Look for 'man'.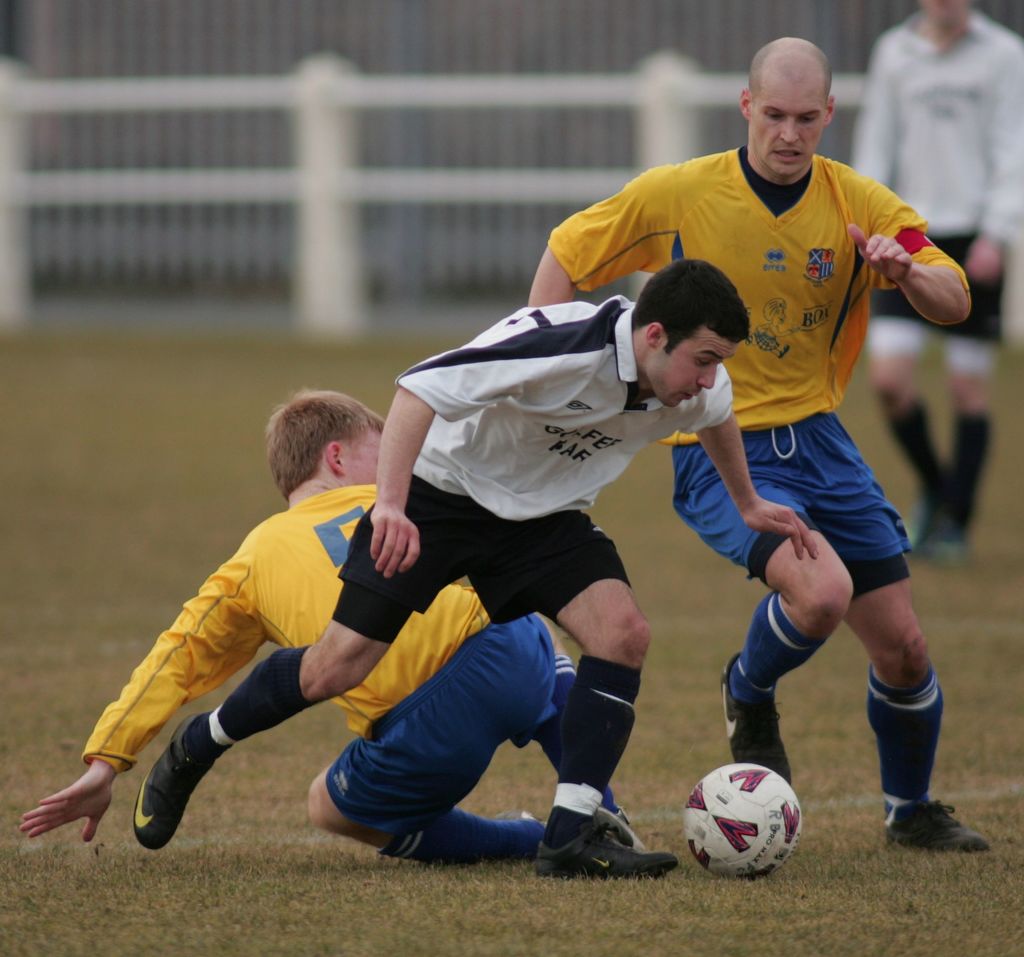
Found: bbox(17, 387, 645, 864).
